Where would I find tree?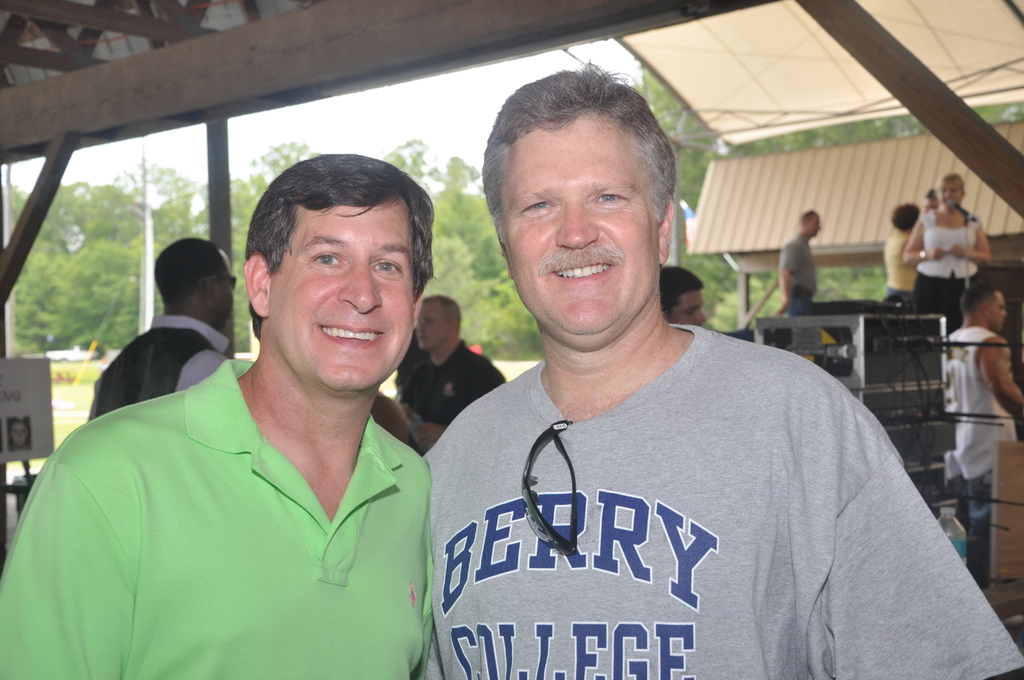
At bbox=[693, 111, 1023, 332].
